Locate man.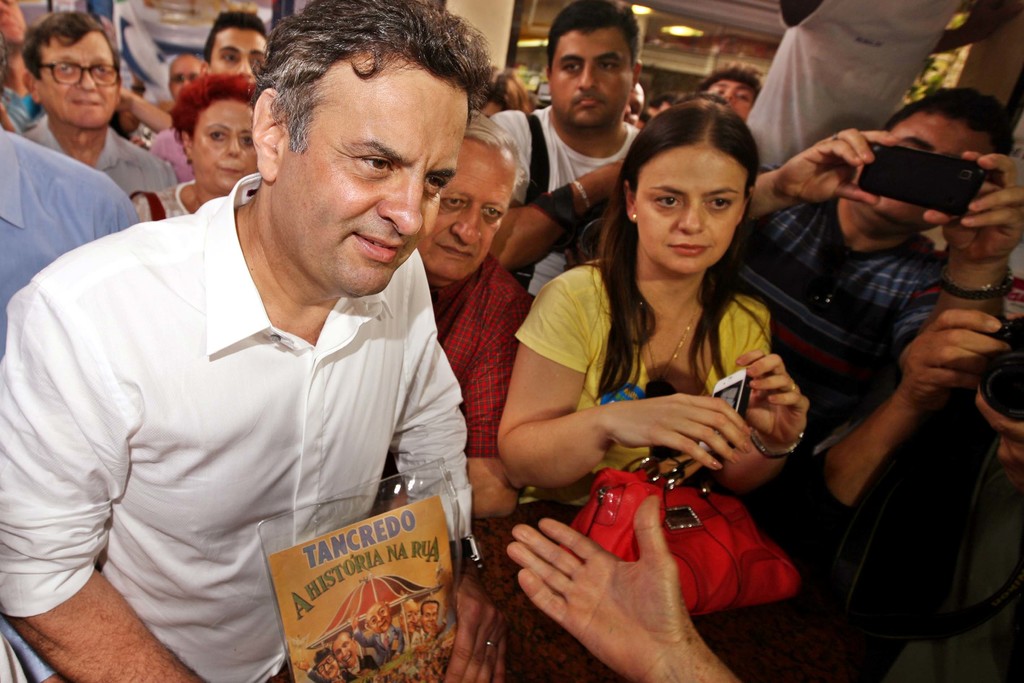
Bounding box: rect(419, 106, 529, 512).
